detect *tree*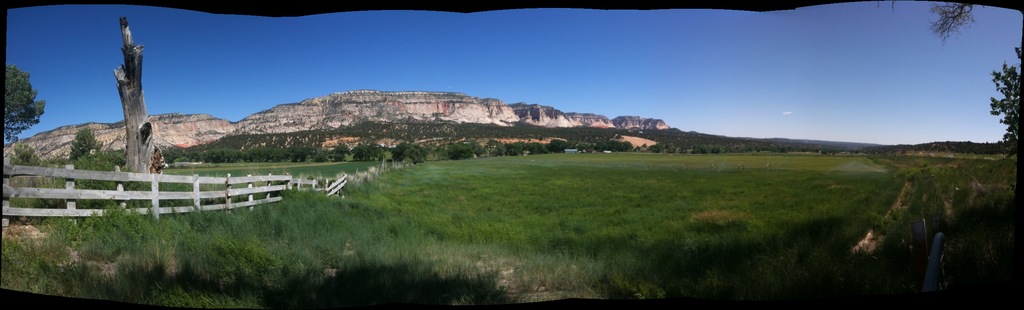
{"x1": 237, "y1": 147, "x2": 250, "y2": 163}
